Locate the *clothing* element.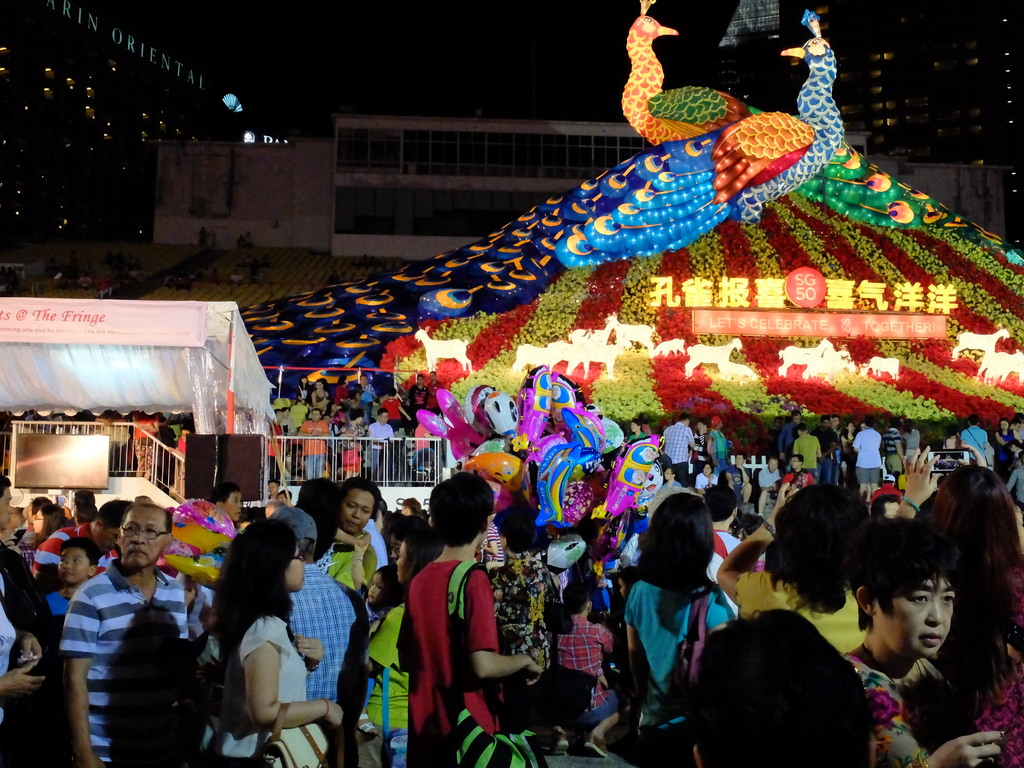
Element bbox: x1=794, y1=434, x2=818, y2=477.
